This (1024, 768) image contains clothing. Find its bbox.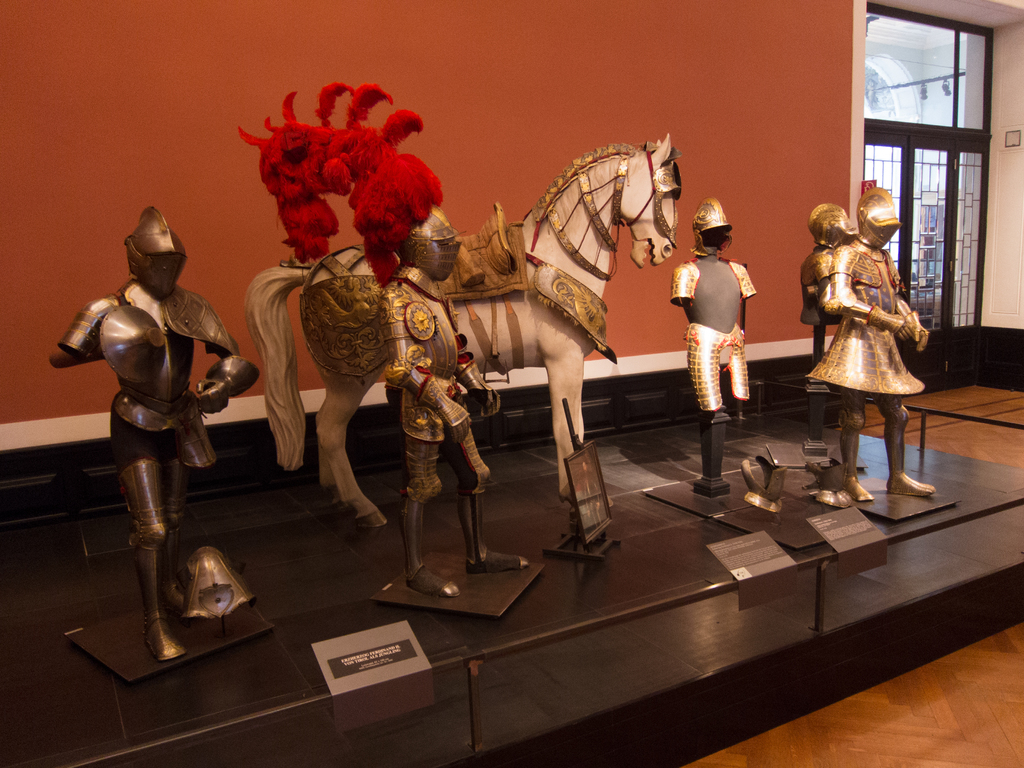
bbox(800, 250, 833, 330).
